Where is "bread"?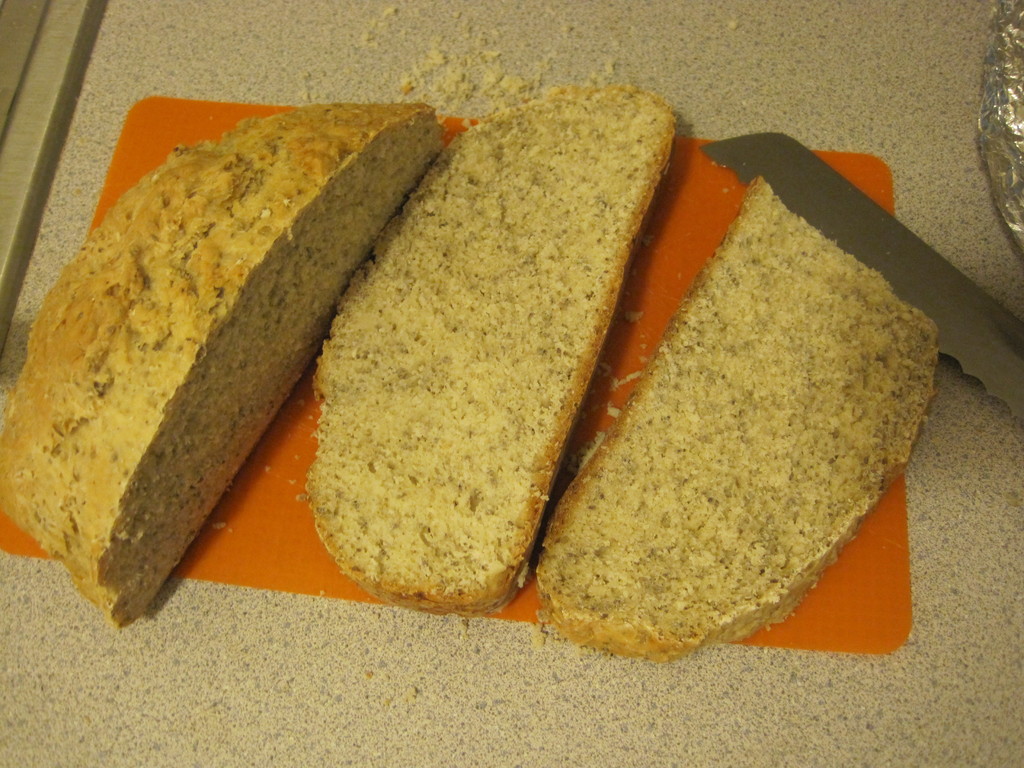
bbox=(311, 81, 675, 613).
